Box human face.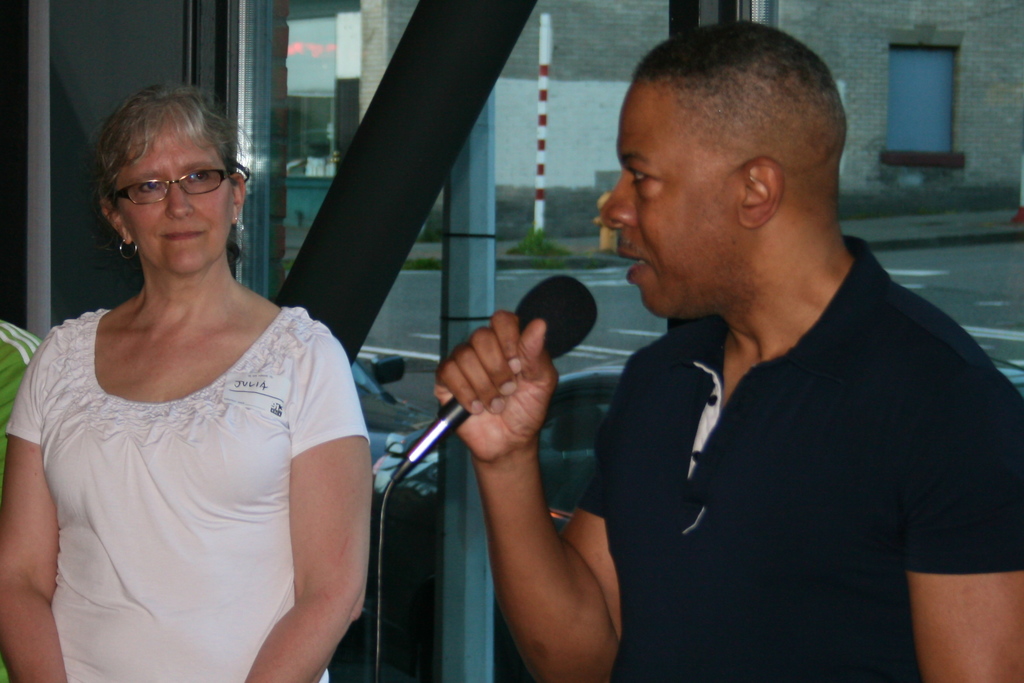
region(110, 118, 241, 272).
